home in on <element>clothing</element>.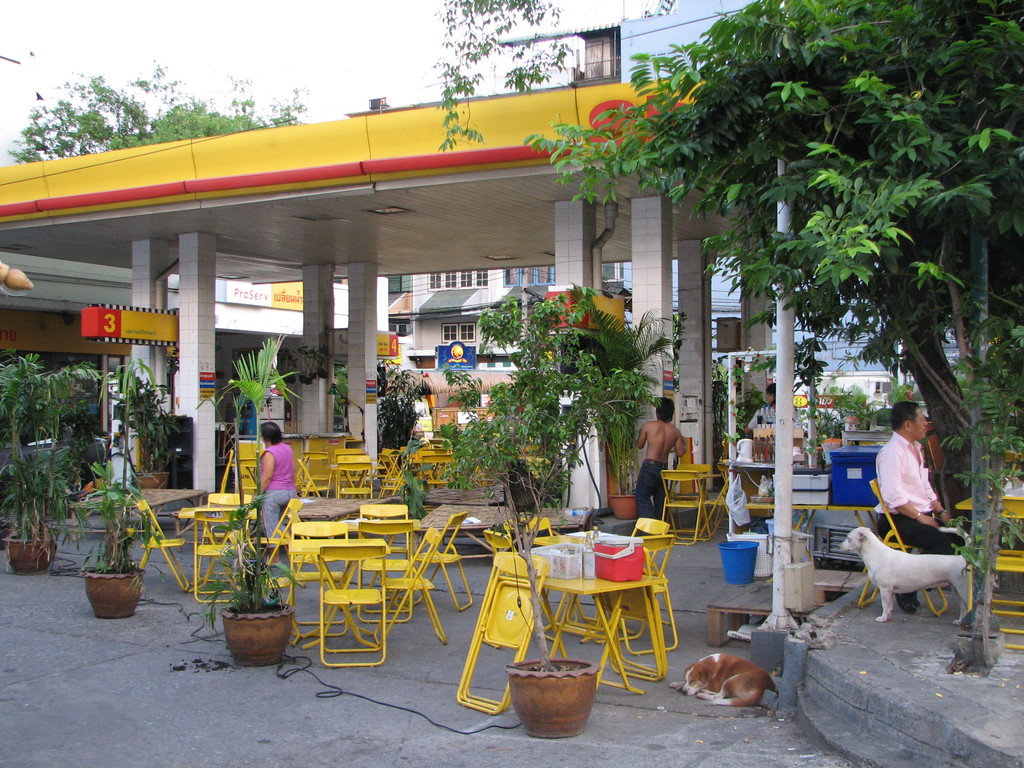
Homed in at x1=749 y1=404 x2=777 y2=436.
